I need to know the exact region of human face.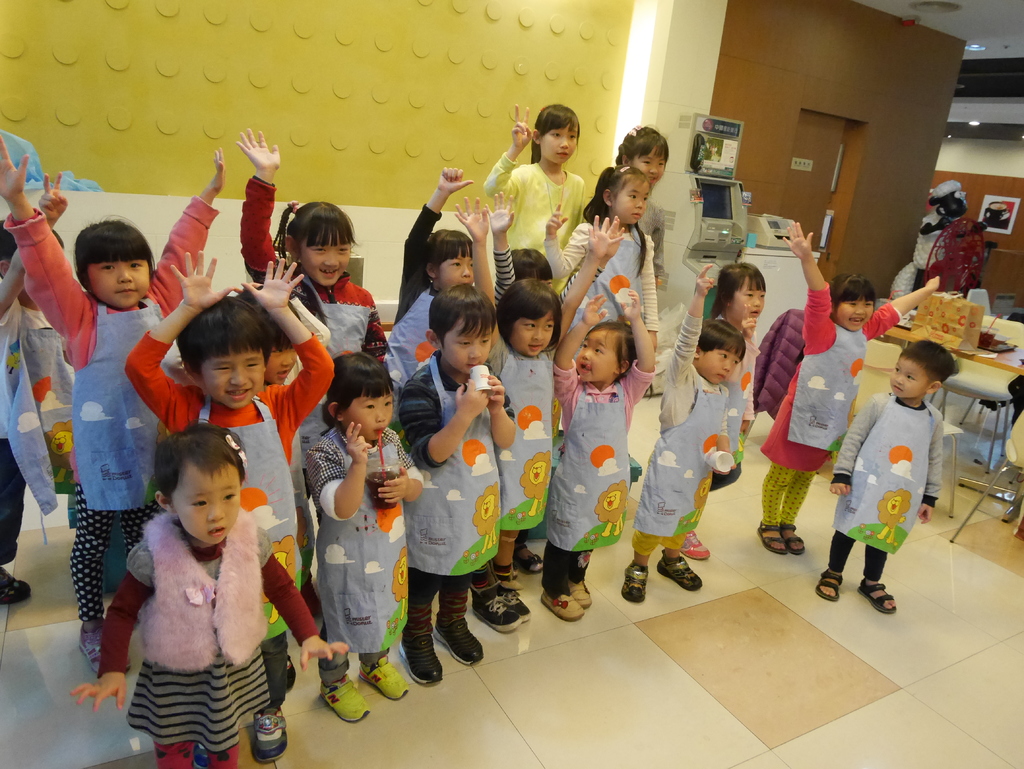
Region: (x1=266, y1=342, x2=298, y2=384).
